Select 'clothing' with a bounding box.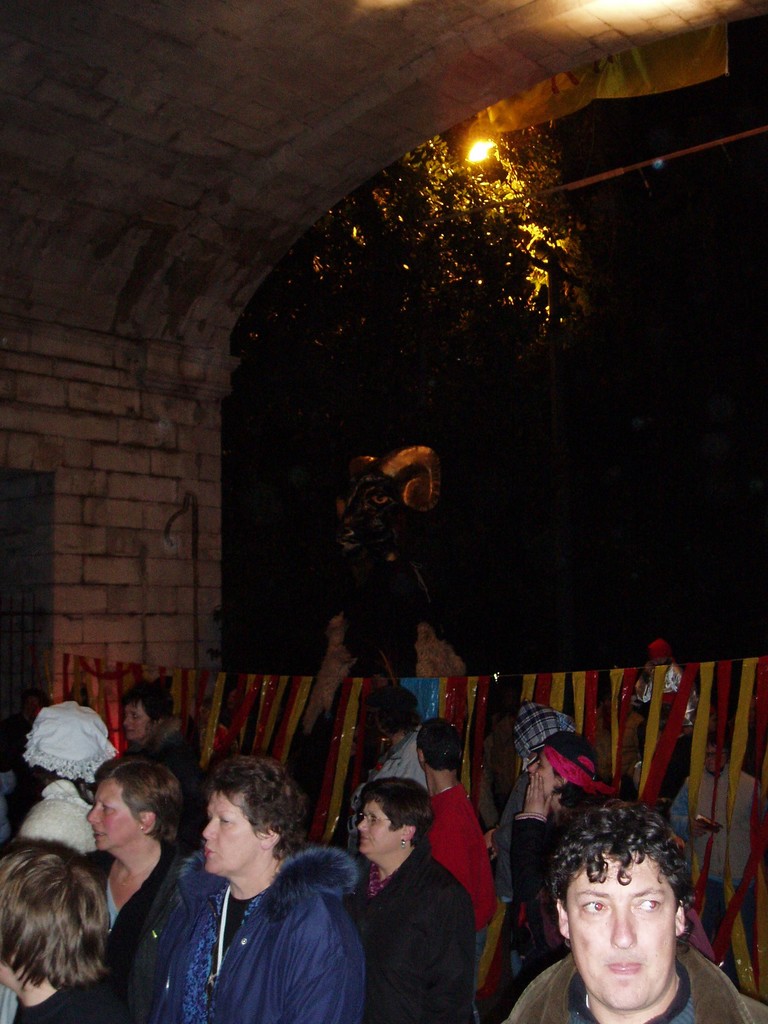
region(122, 826, 377, 1023).
